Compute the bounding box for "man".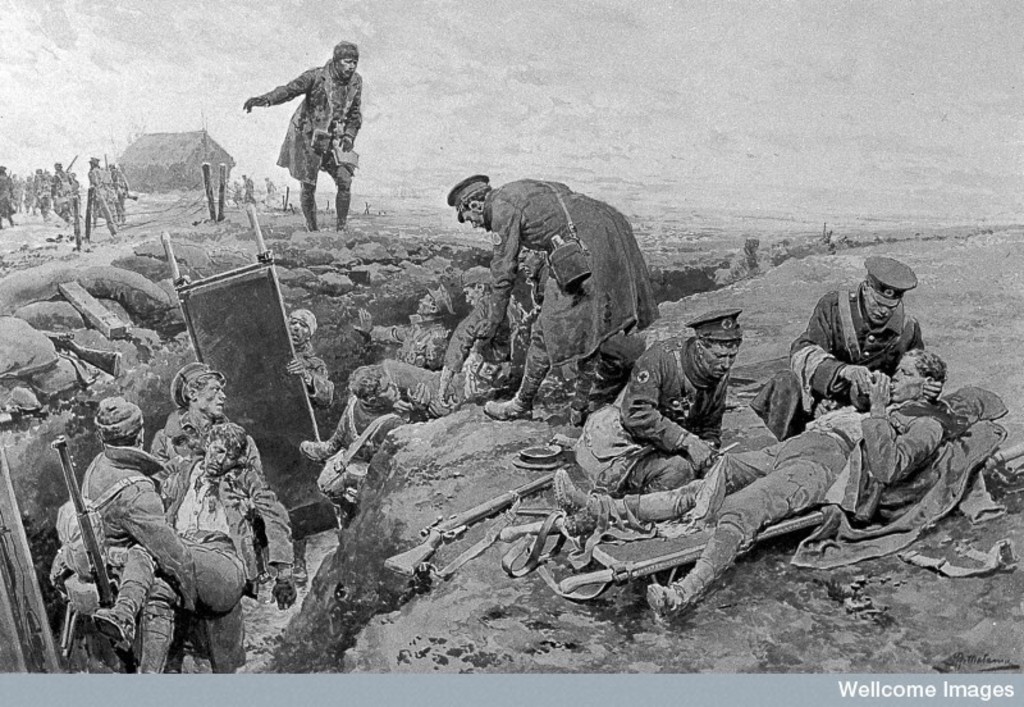
bbox(448, 170, 659, 418).
